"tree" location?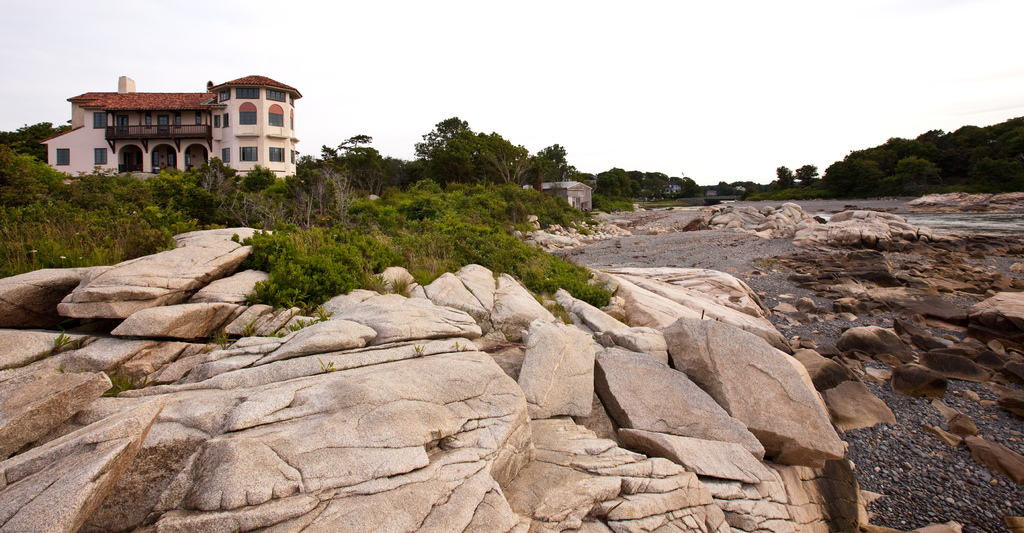
<bbox>151, 158, 257, 224</bbox>
